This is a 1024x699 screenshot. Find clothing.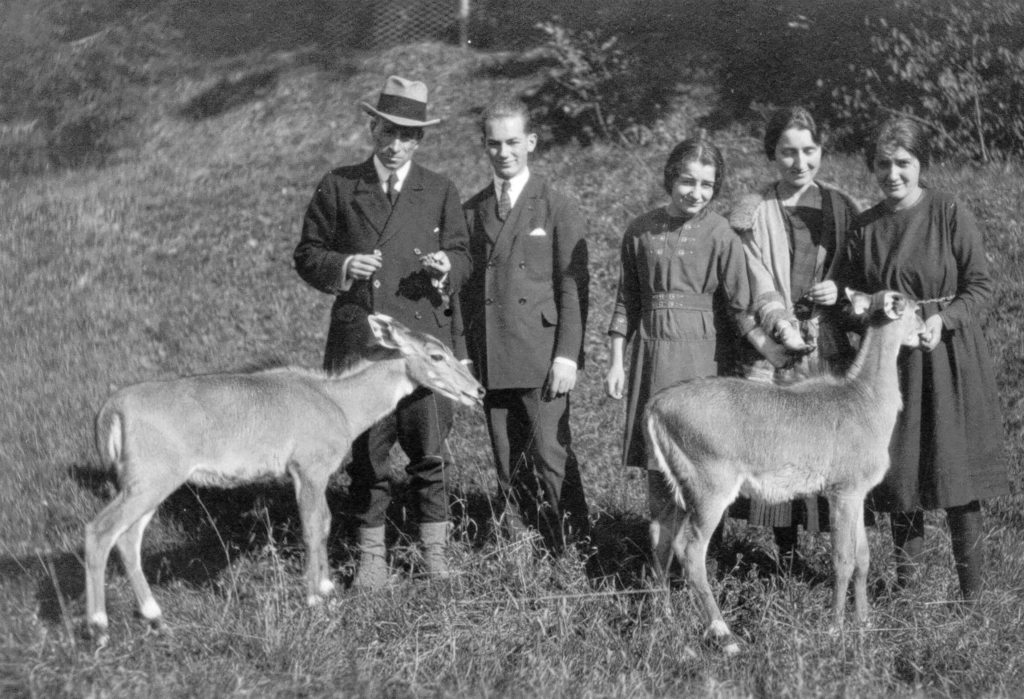
Bounding box: 609 202 760 519.
